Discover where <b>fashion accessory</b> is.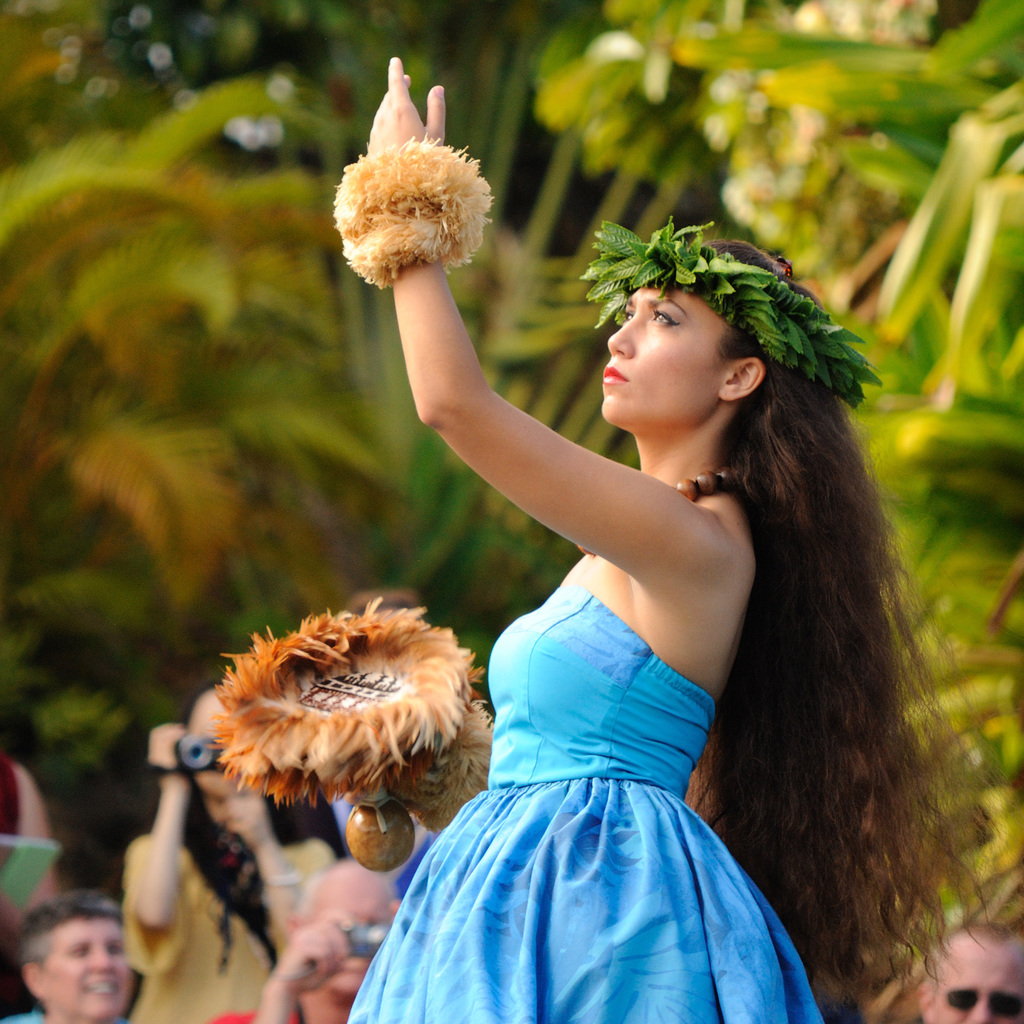
Discovered at bbox(774, 253, 794, 285).
